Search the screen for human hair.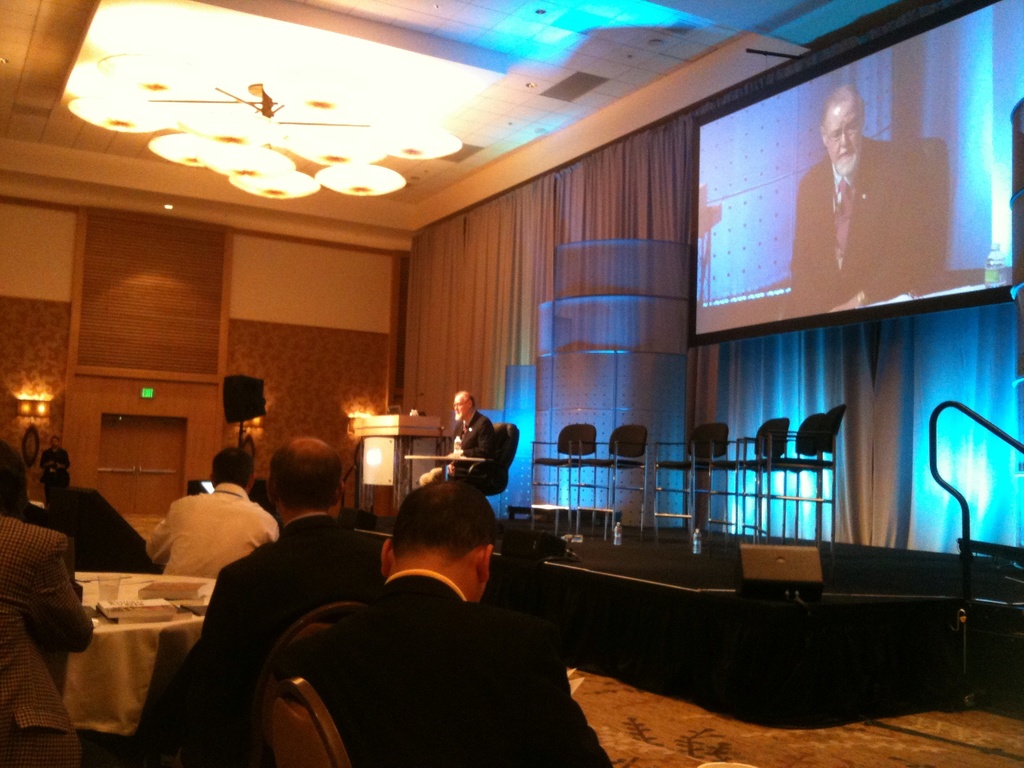
Found at locate(268, 438, 344, 515).
